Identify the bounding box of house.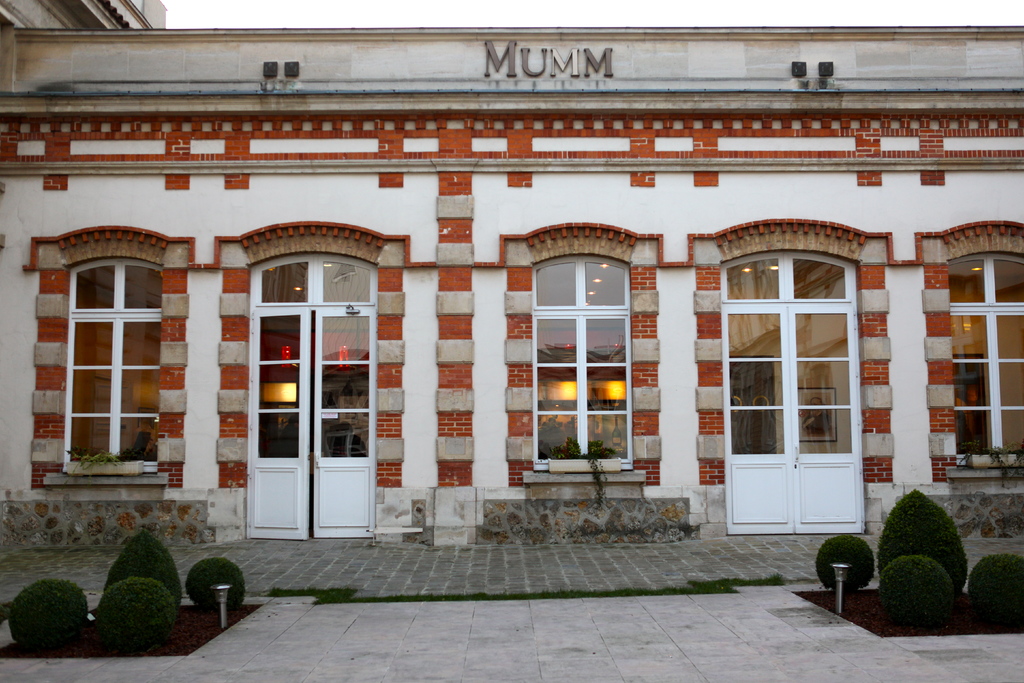
crop(0, 0, 1023, 547).
